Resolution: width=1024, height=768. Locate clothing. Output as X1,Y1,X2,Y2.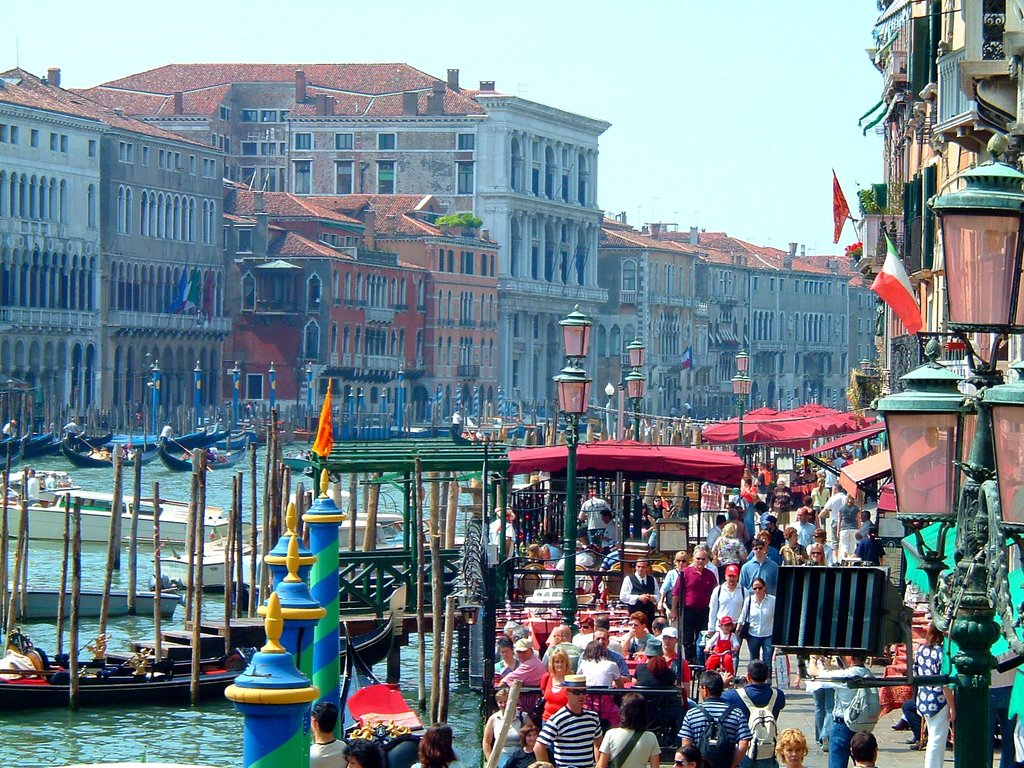
488,582,799,767.
